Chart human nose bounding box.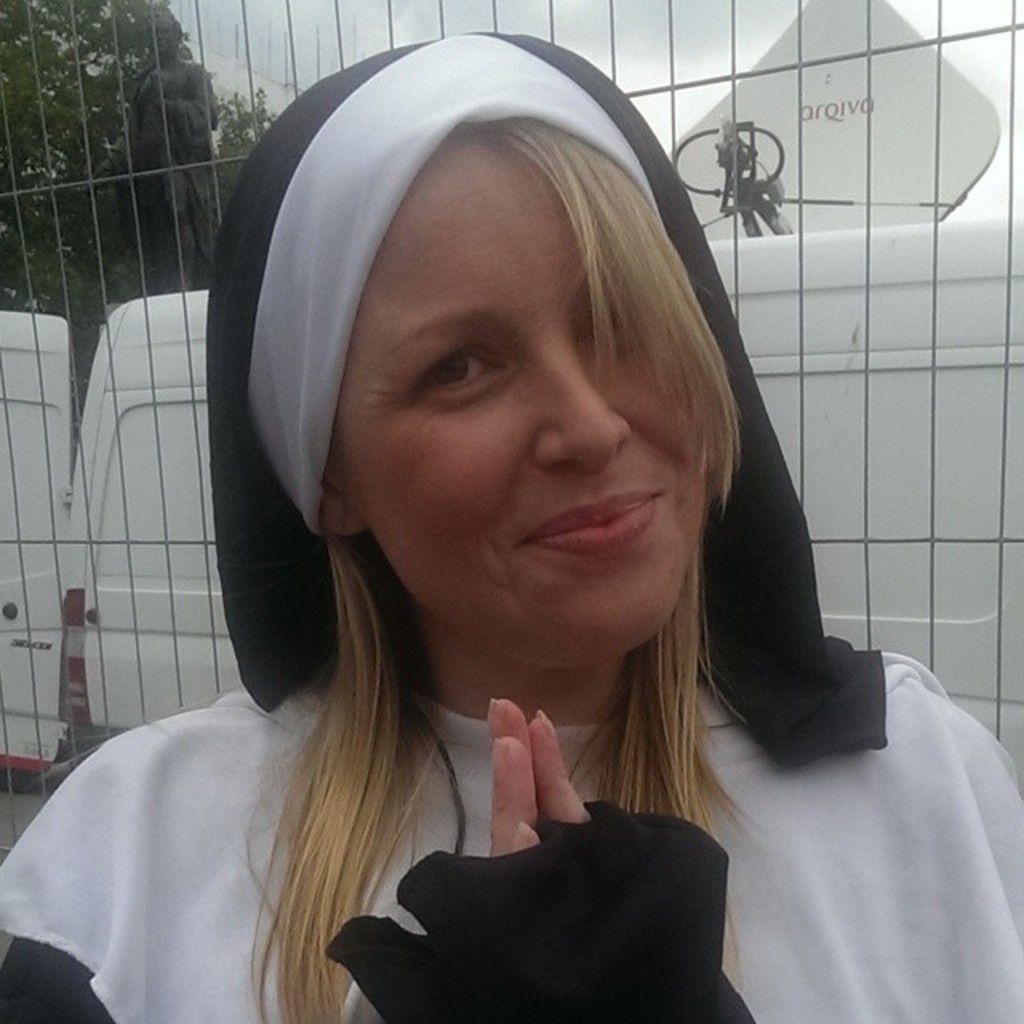
Charted: bbox=[531, 349, 635, 470].
